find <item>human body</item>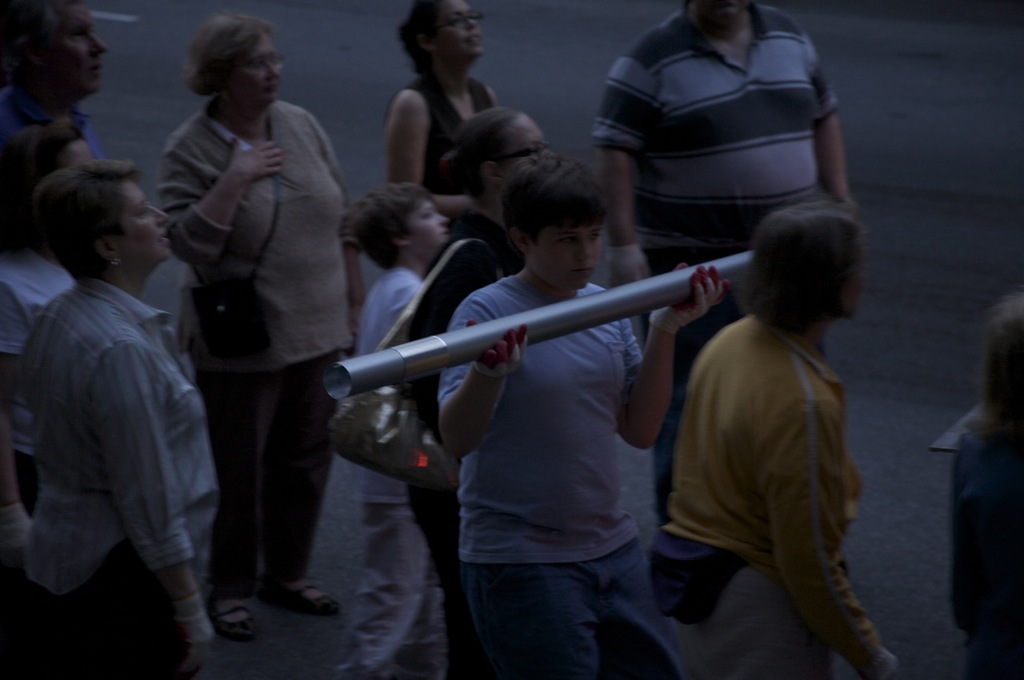
2, 0, 111, 214
